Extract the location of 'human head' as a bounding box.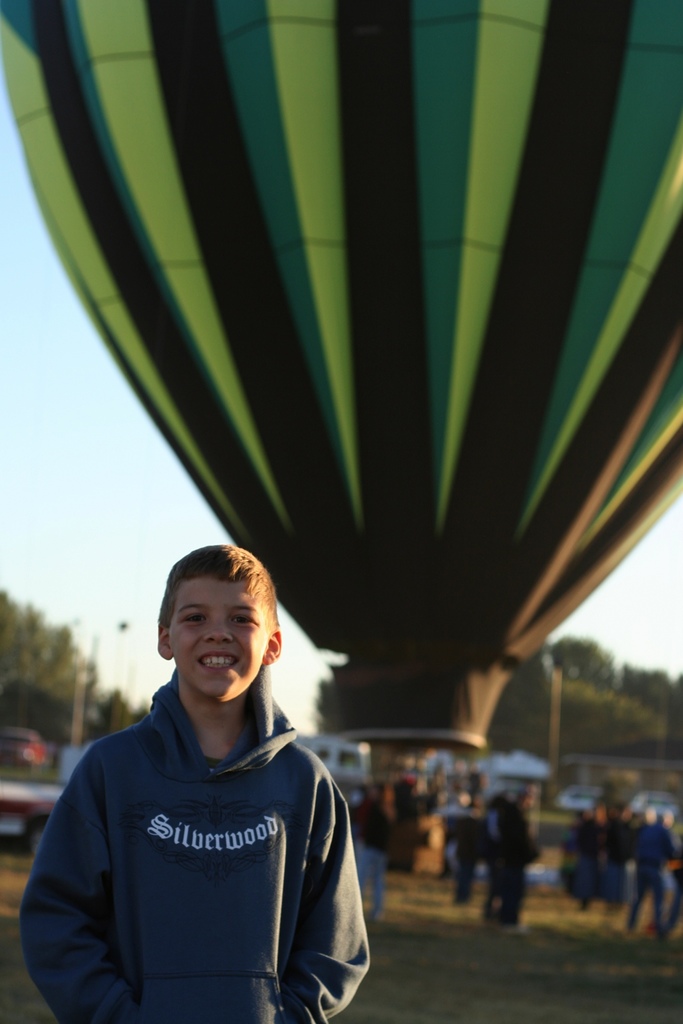
(x1=150, y1=549, x2=284, y2=705).
